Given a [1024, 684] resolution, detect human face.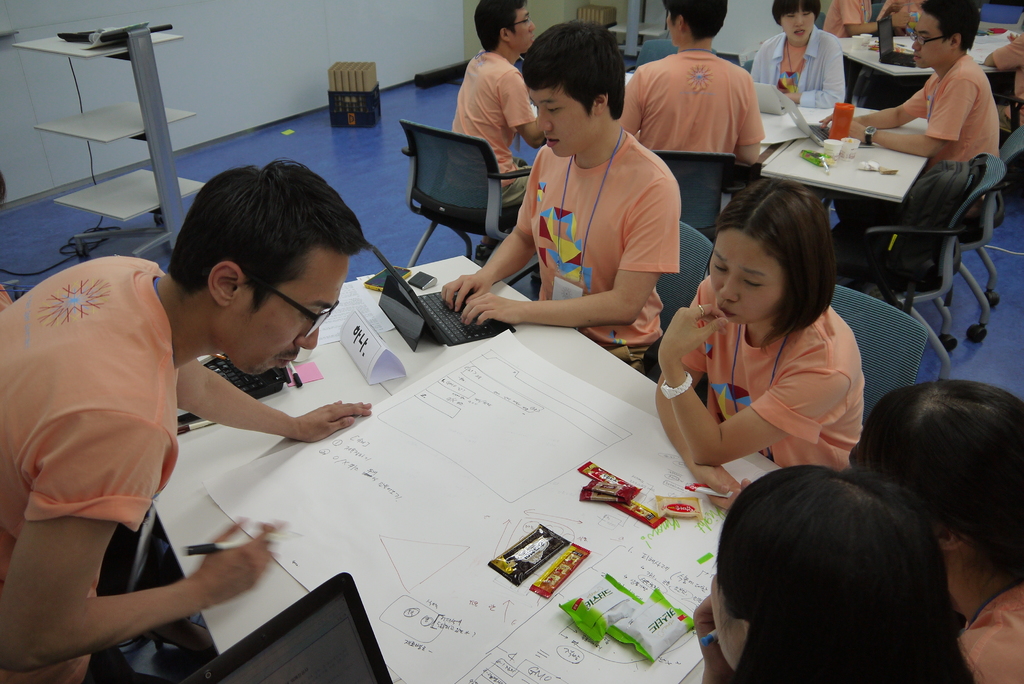
220/253/349/380.
